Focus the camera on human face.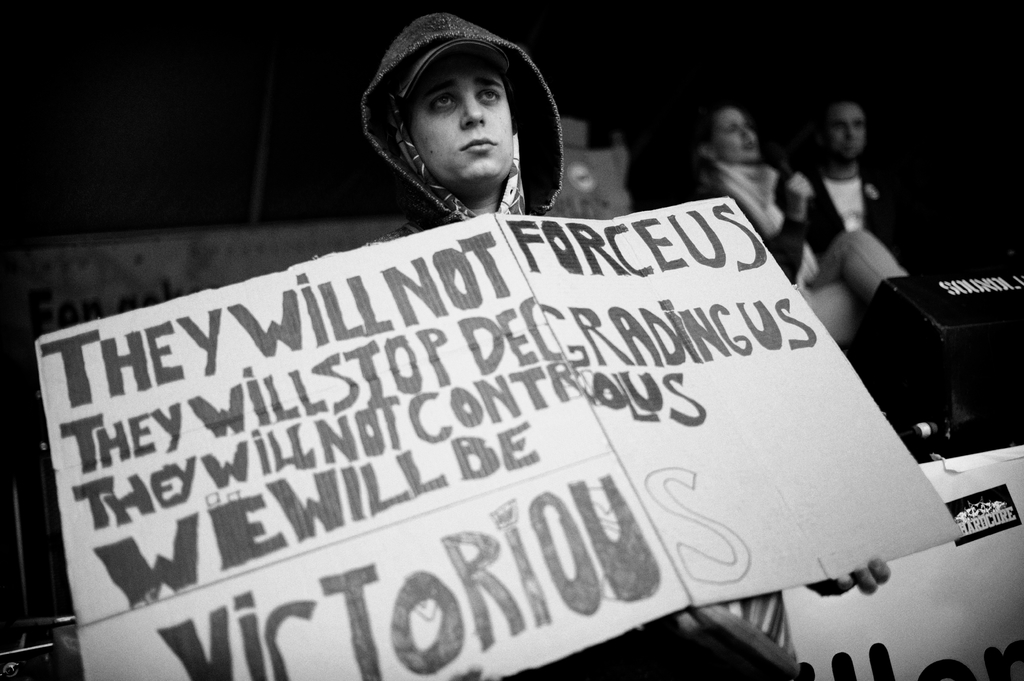
Focus region: x1=831, y1=104, x2=862, y2=166.
